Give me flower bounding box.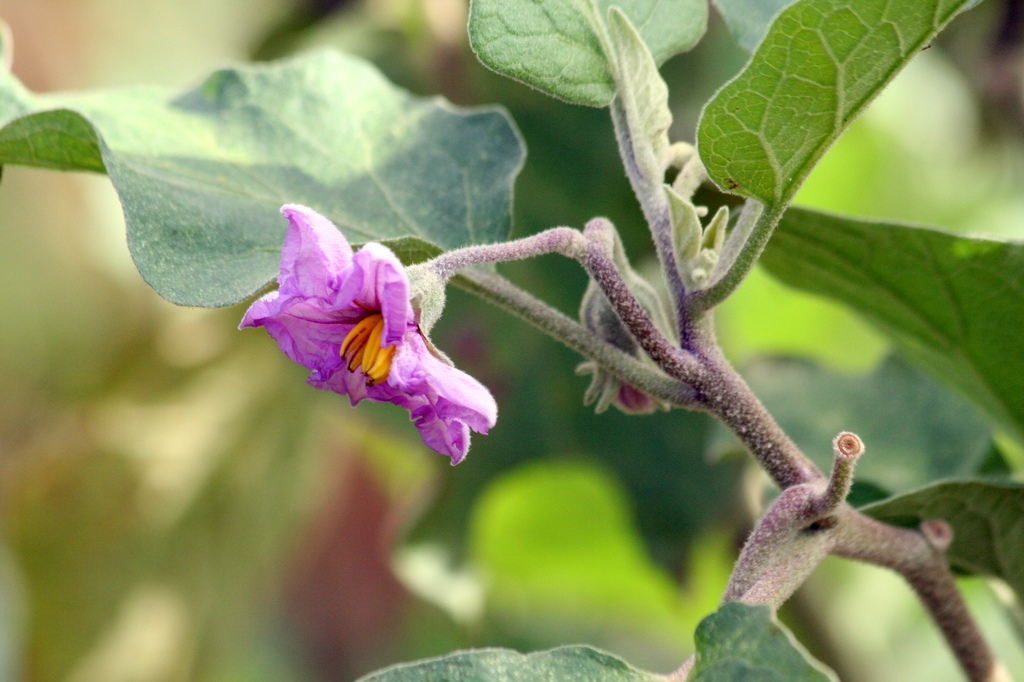
[247, 196, 476, 450].
